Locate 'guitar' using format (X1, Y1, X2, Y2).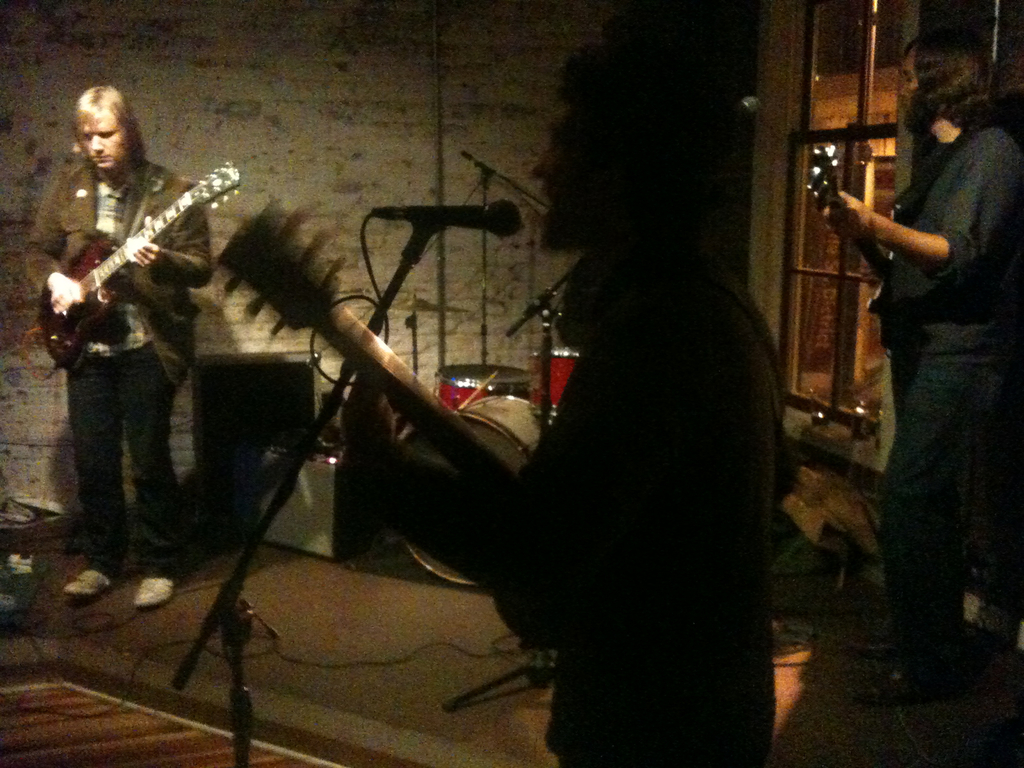
(805, 154, 897, 355).
